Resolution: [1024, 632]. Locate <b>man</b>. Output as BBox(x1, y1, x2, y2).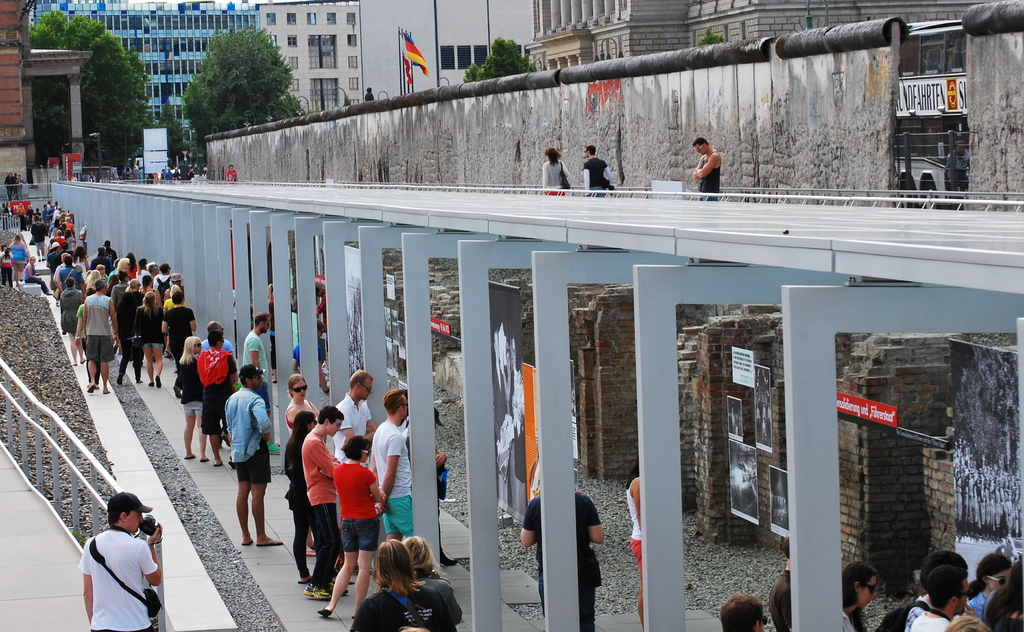
BBox(77, 494, 160, 631).
